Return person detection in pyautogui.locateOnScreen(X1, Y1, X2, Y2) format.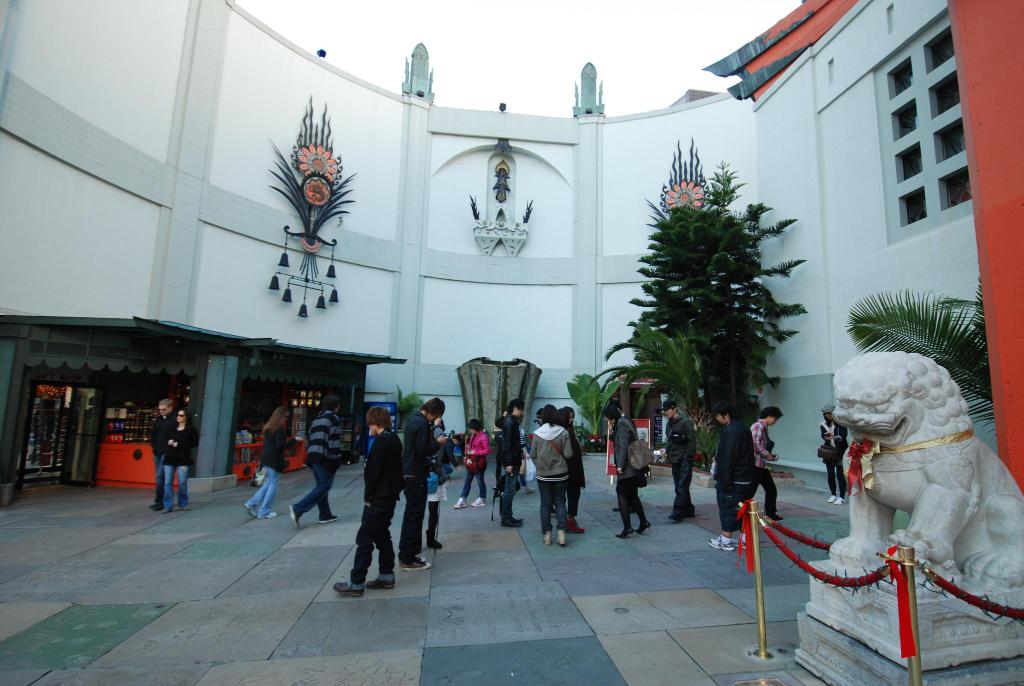
pyautogui.locateOnScreen(650, 389, 697, 539).
